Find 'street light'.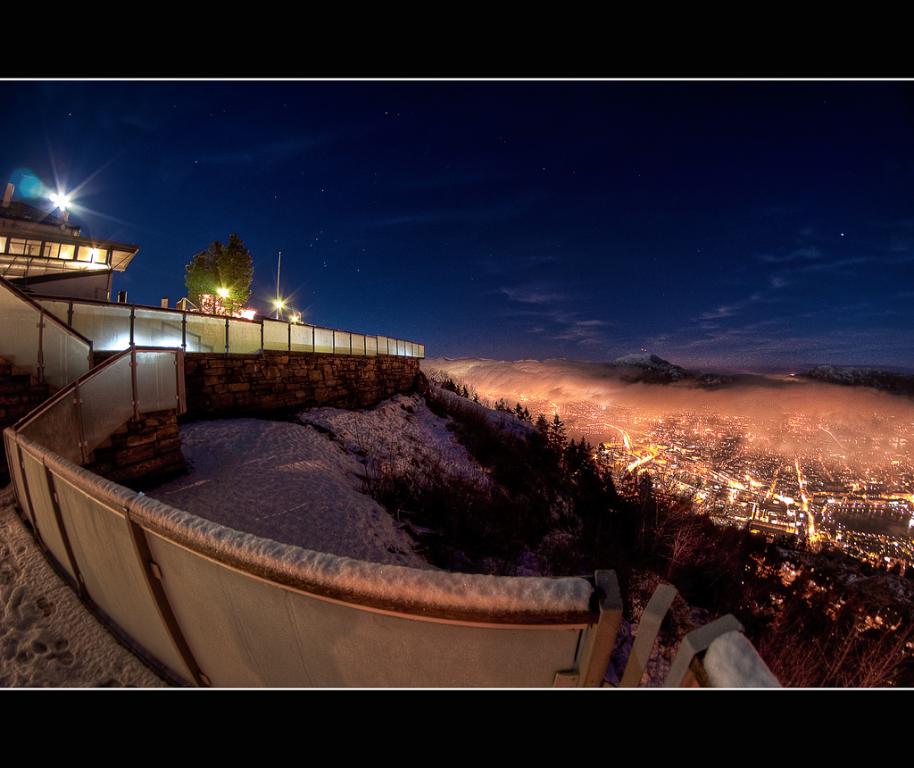
bbox=(285, 309, 305, 326).
